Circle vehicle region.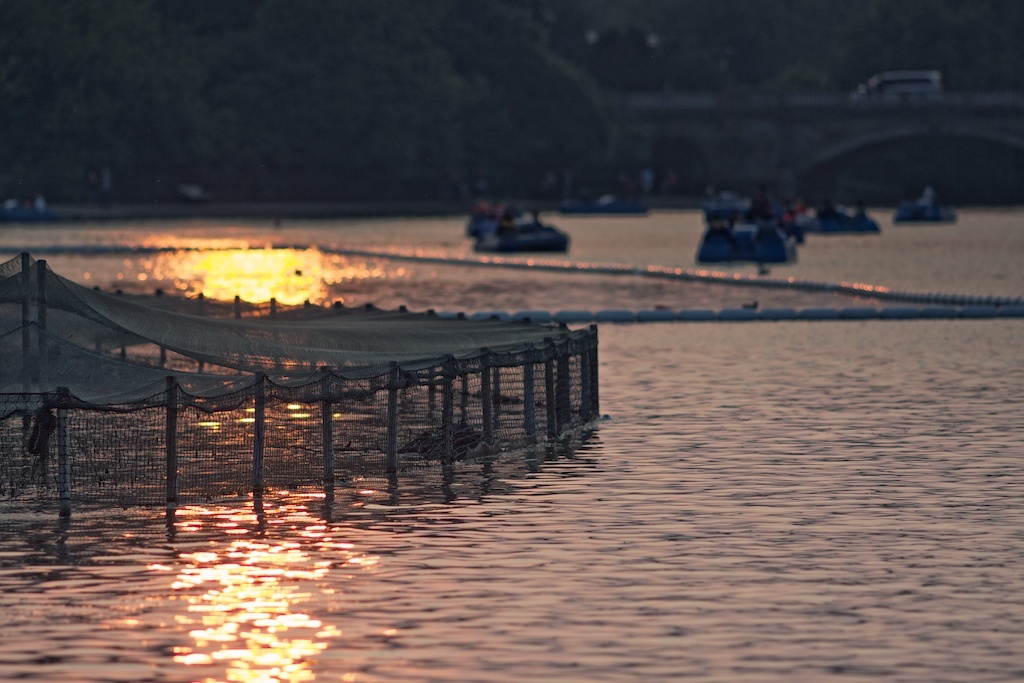
Region: [left=805, top=209, right=877, bottom=231].
